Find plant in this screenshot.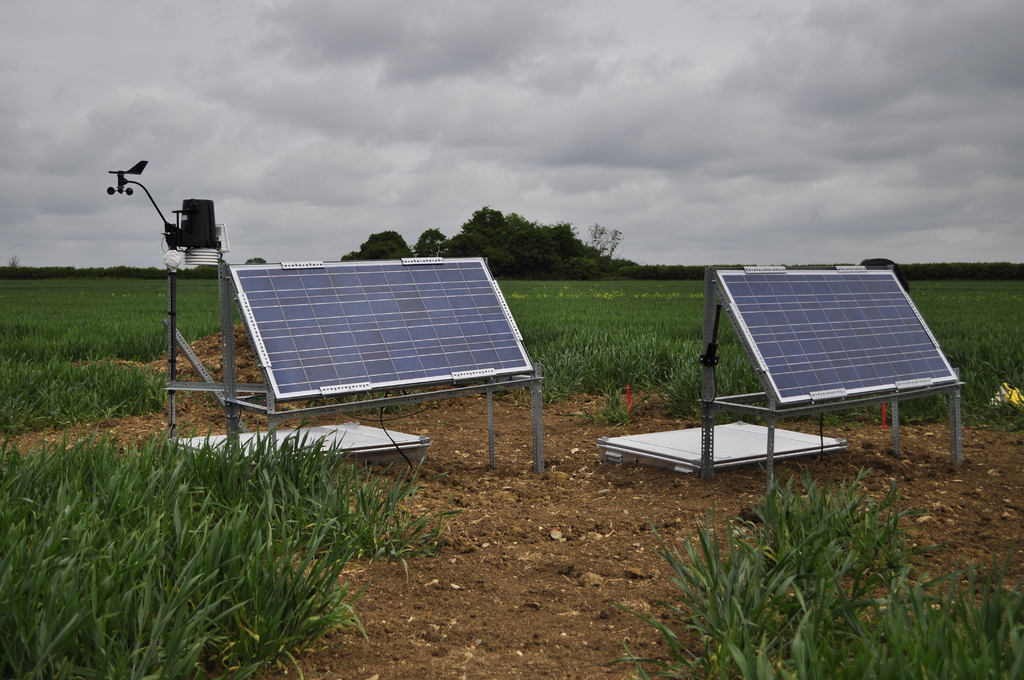
The bounding box for plant is bbox(908, 263, 1023, 430).
